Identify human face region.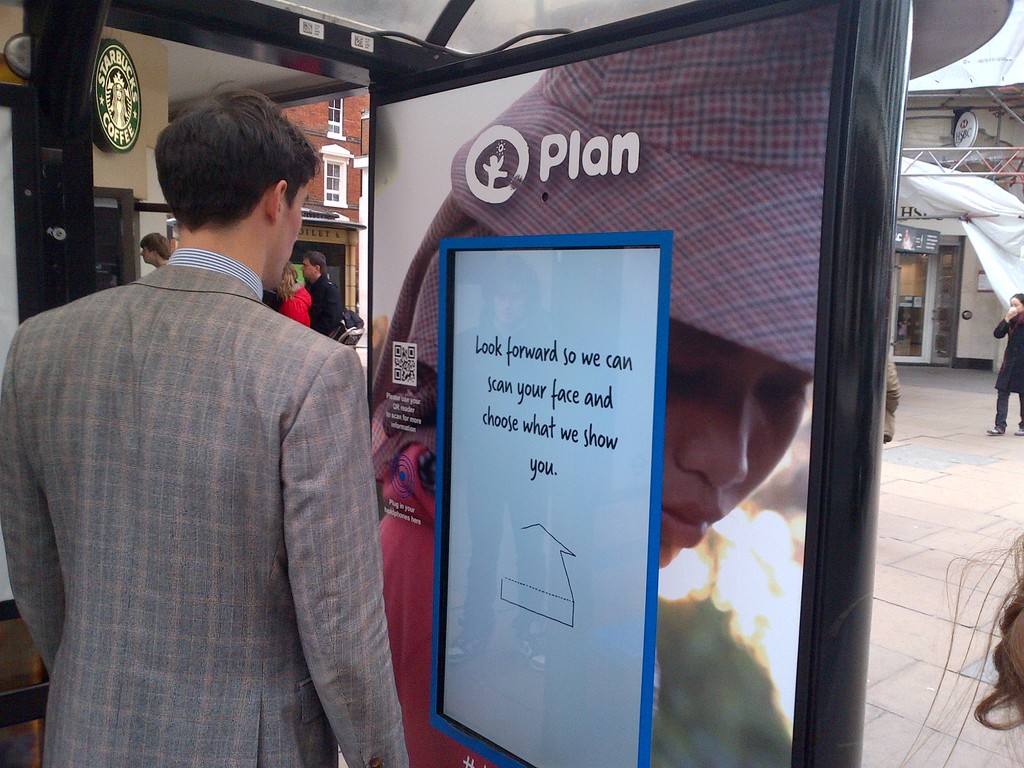
Region: box(305, 255, 317, 280).
